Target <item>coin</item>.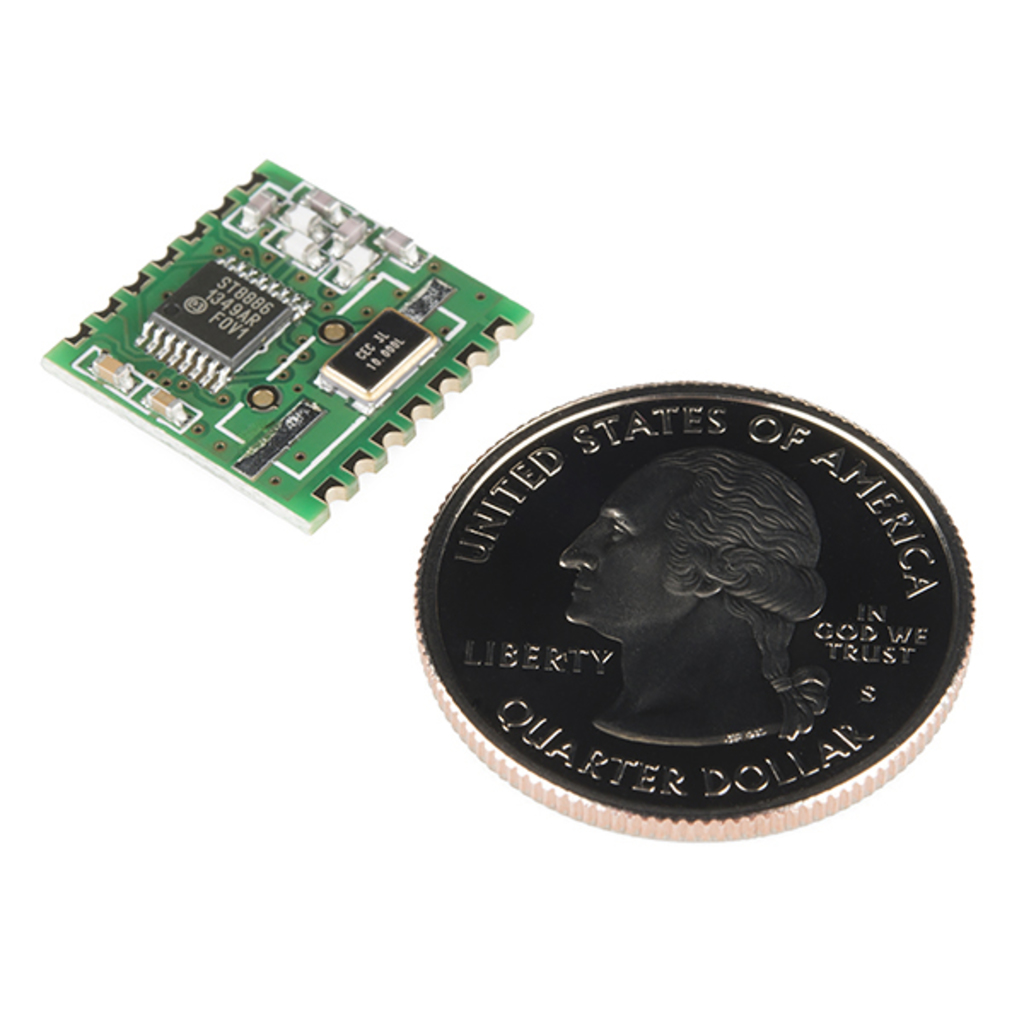
Target region: BBox(411, 369, 981, 843).
